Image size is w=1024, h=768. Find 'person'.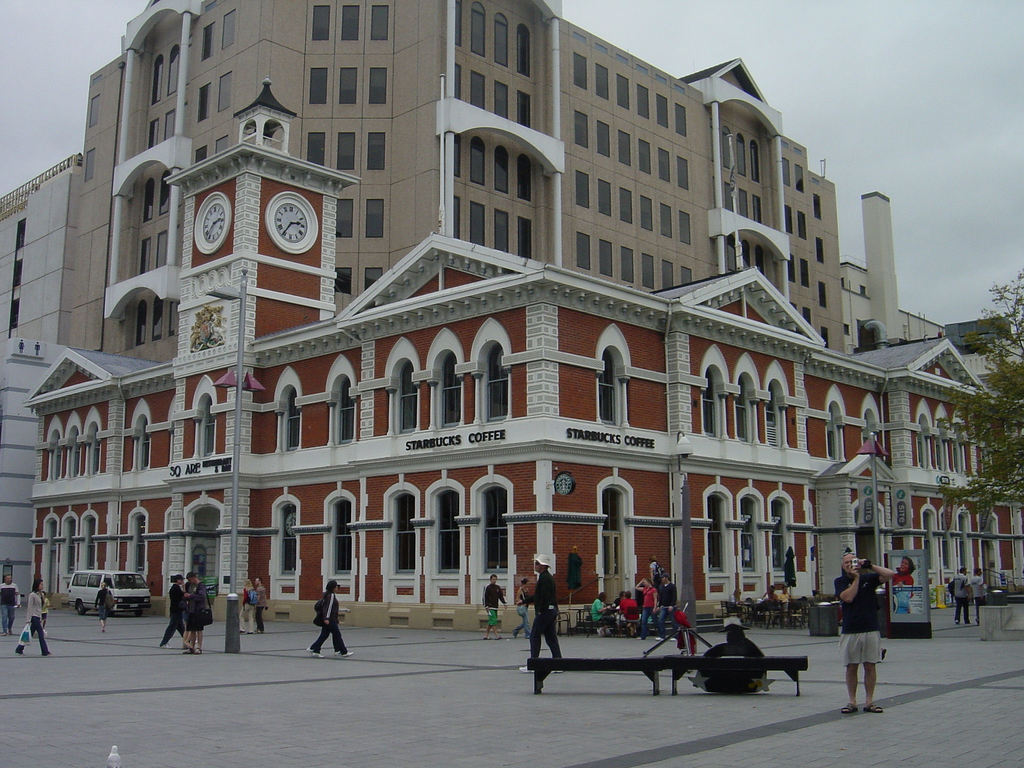
(left=512, top=575, right=540, bottom=636).
